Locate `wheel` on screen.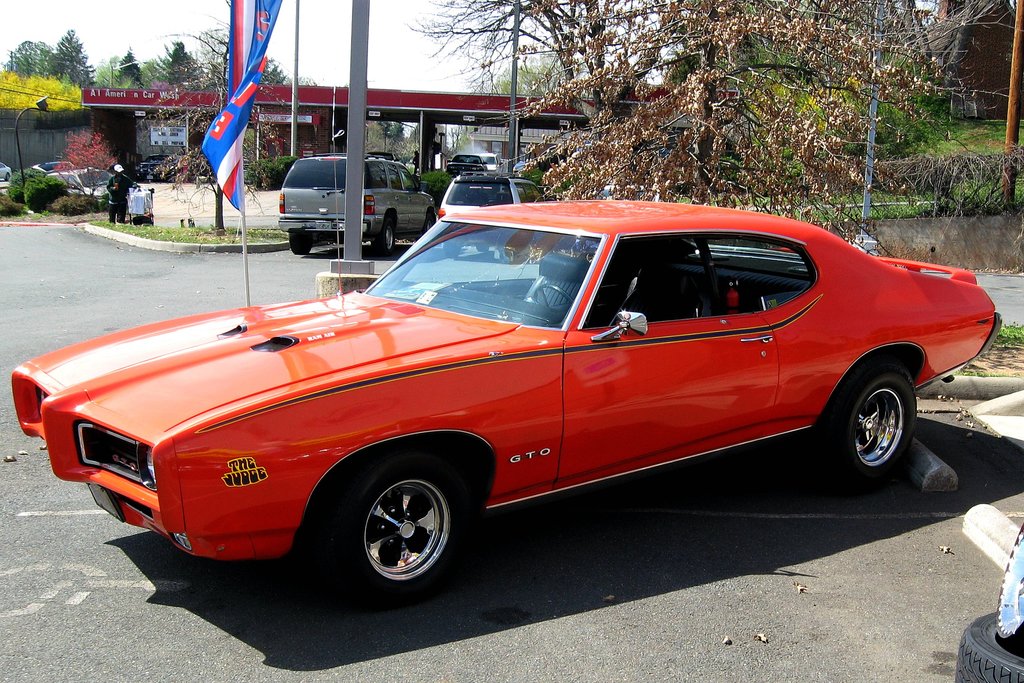
On screen at detection(289, 233, 309, 254).
